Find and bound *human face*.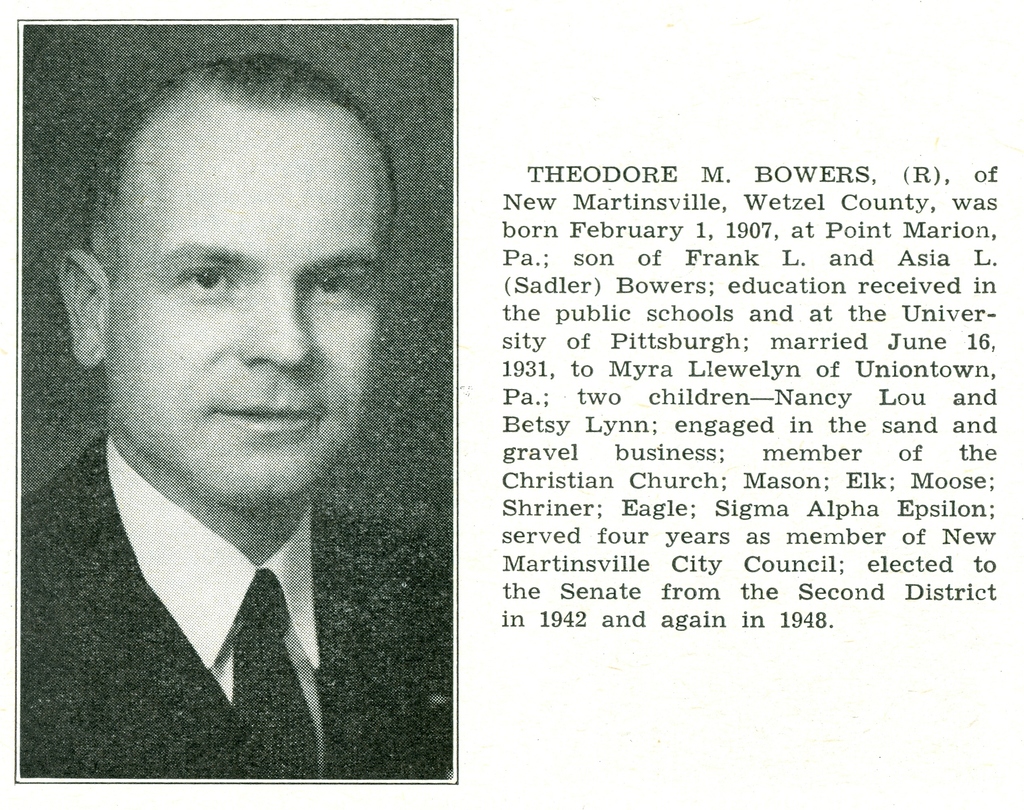
Bound: <bbox>104, 111, 387, 500</bbox>.
